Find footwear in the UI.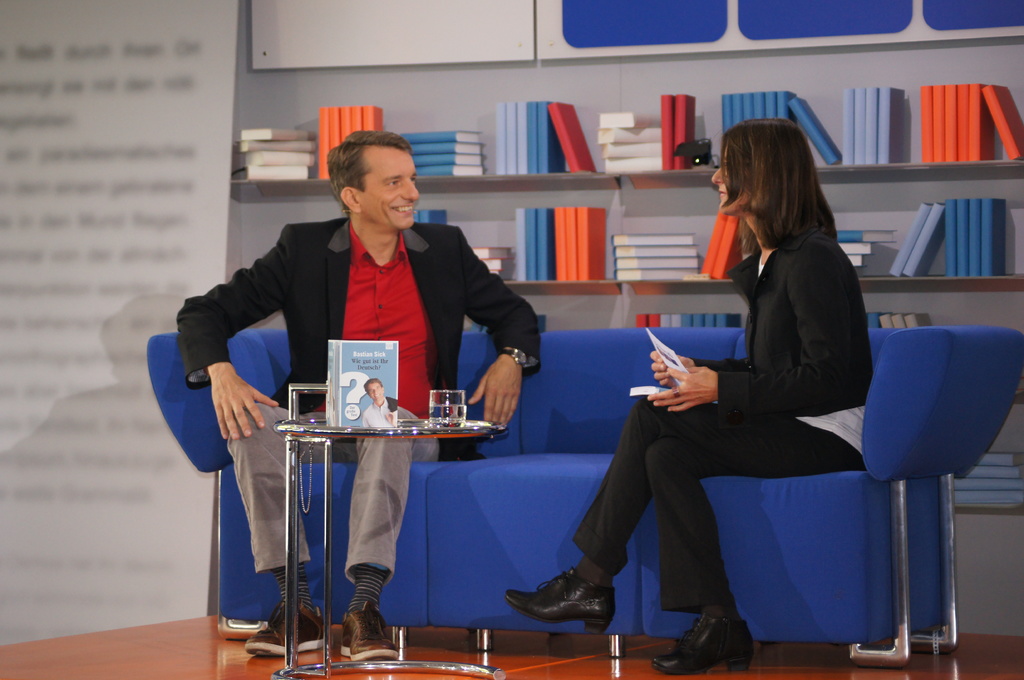
UI element at bbox=[335, 610, 398, 663].
